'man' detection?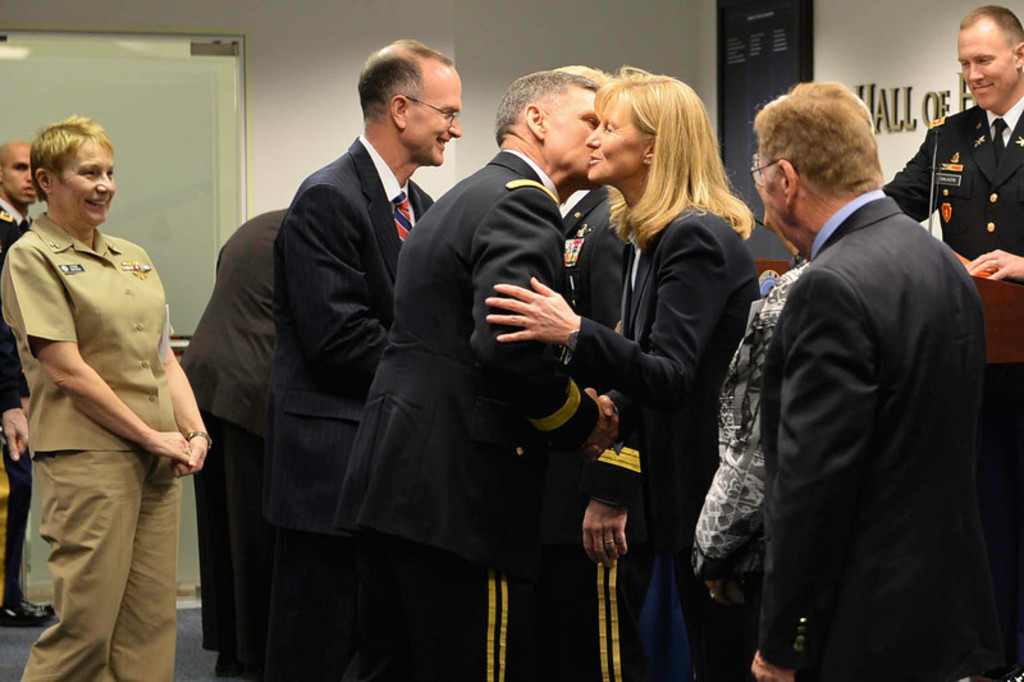
select_region(266, 40, 466, 681)
